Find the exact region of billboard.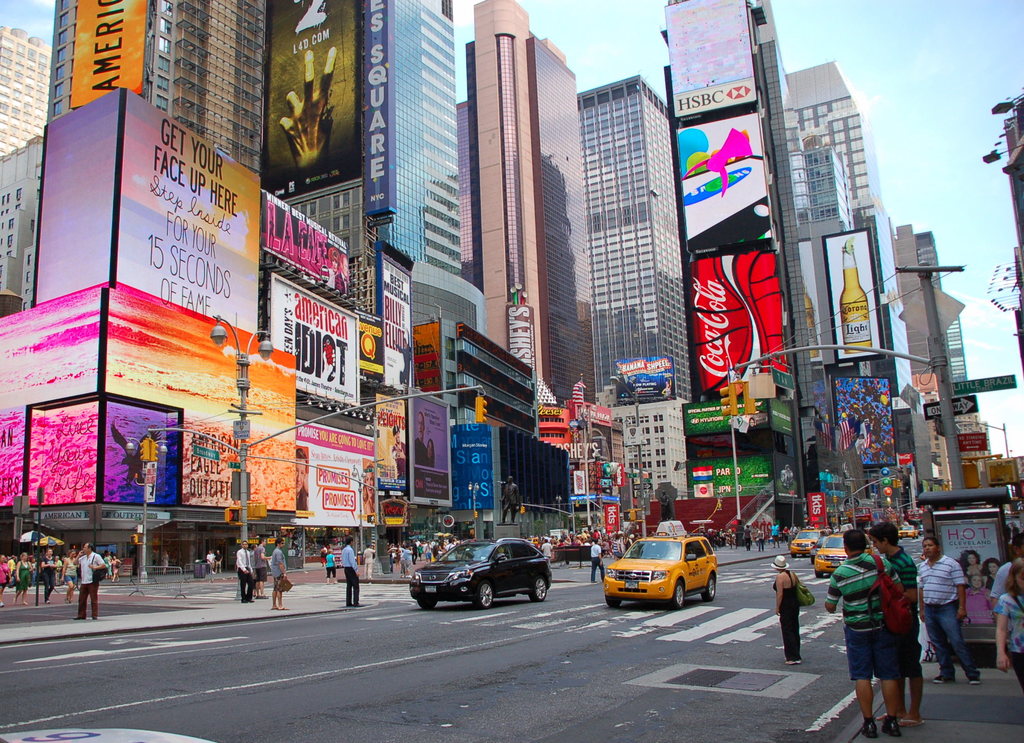
Exact region: bbox=[675, 105, 781, 255].
